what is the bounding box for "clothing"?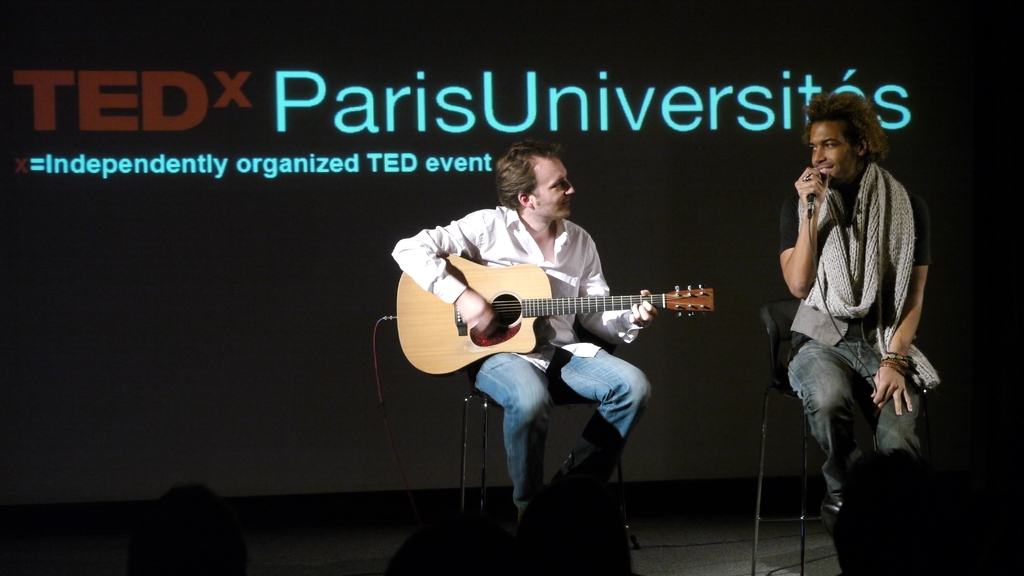
bbox=(775, 100, 934, 530).
